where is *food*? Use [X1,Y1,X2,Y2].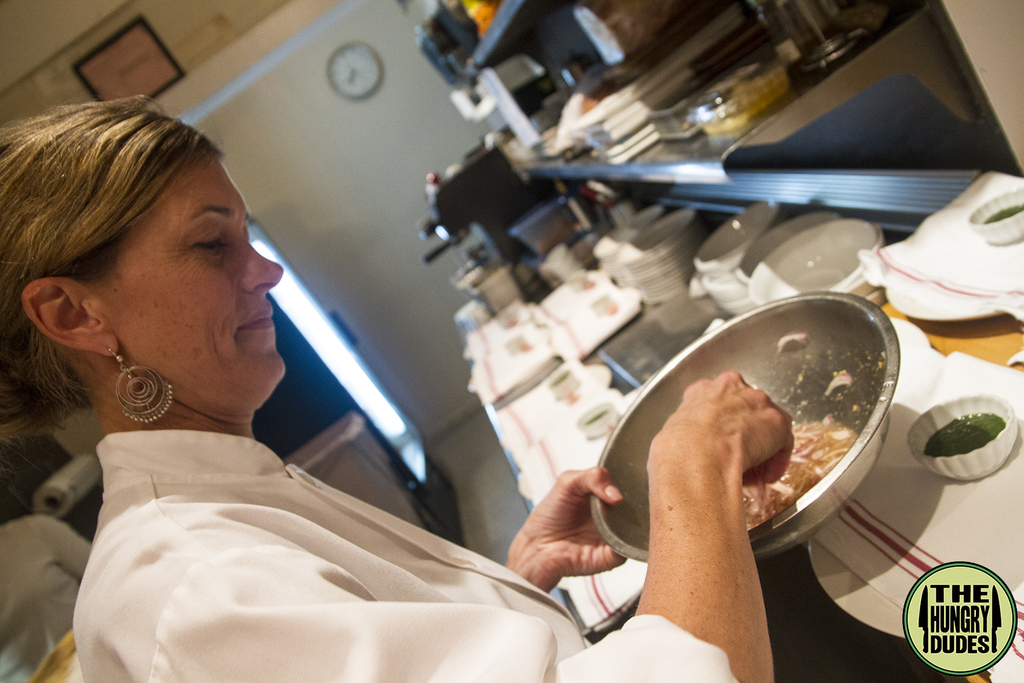
[924,410,1010,458].
